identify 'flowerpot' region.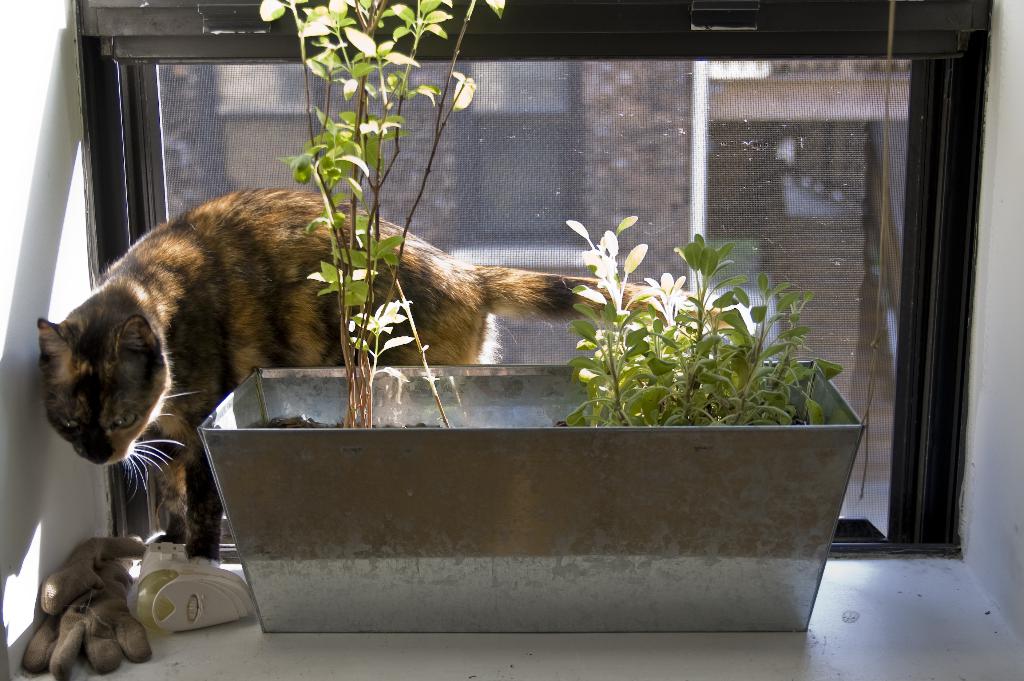
Region: [left=139, top=379, right=902, bottom=634].
